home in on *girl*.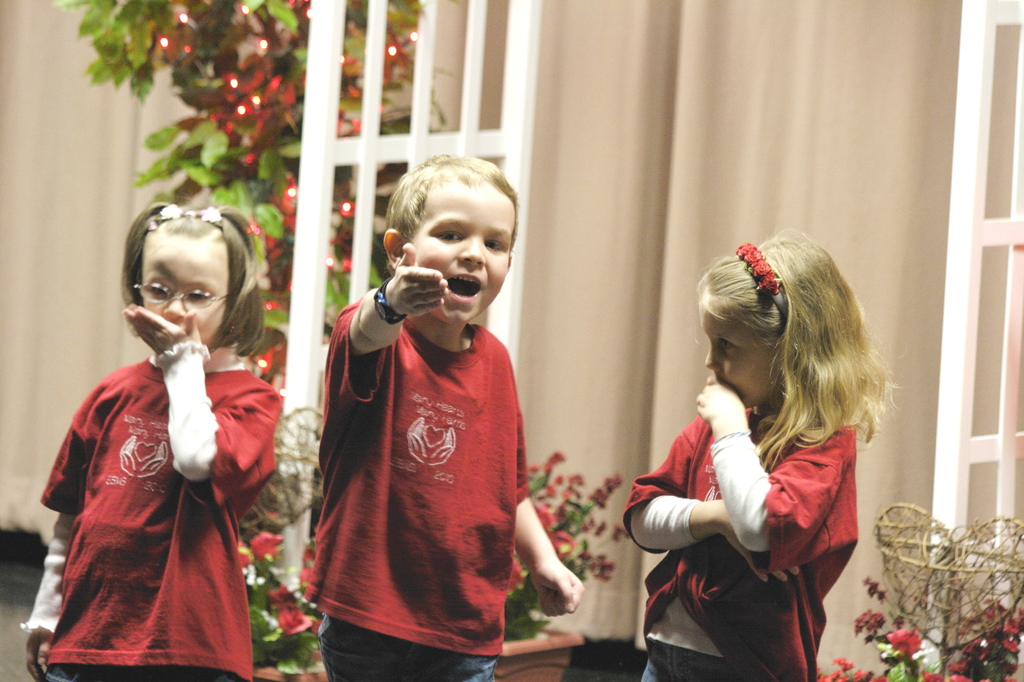
Homed in at locate(623, 237, 897, 678).
